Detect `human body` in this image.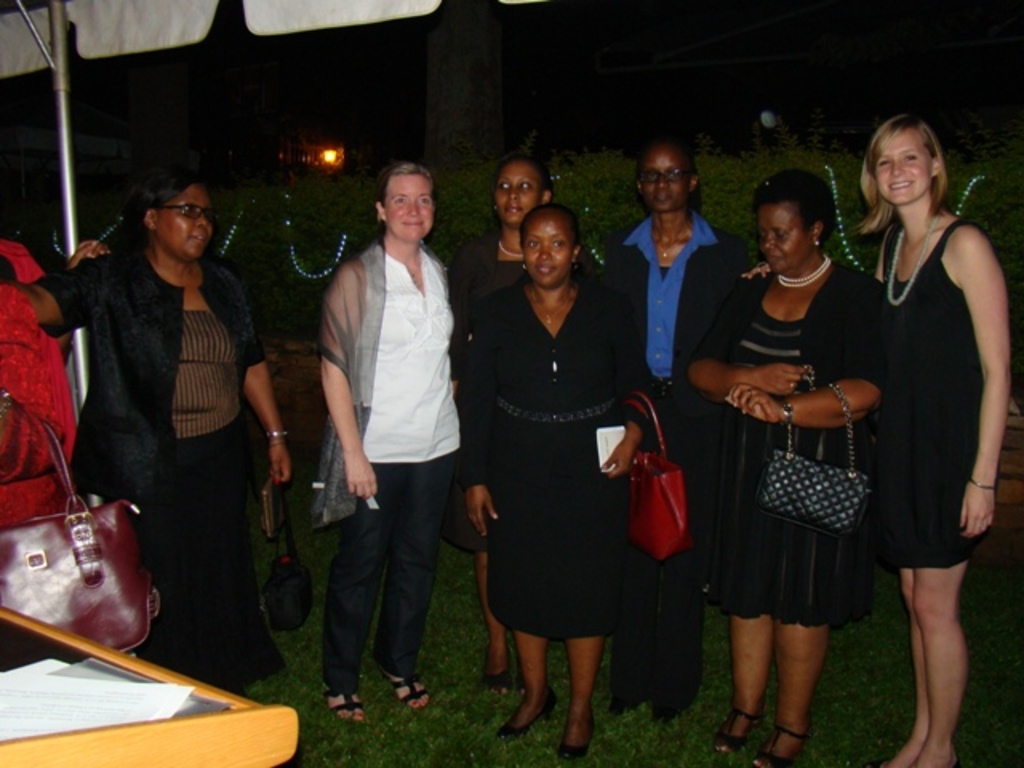
Detection: 693:173:882:765.
